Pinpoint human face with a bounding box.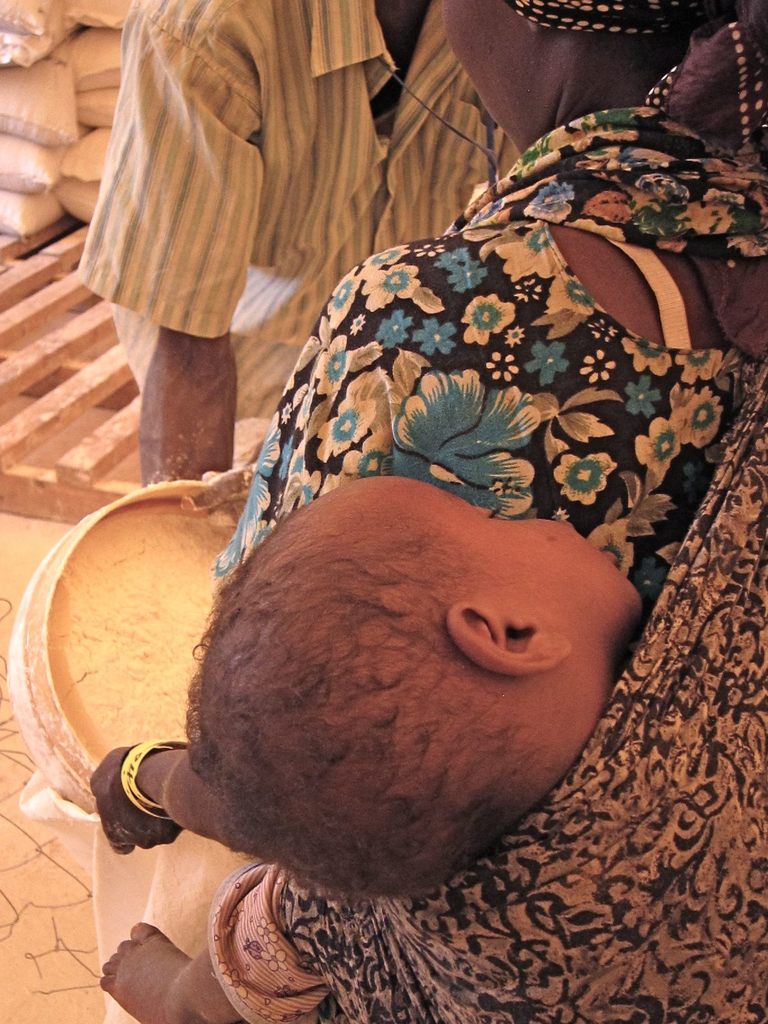
left=390, top=474, right=642, bottom=653.
